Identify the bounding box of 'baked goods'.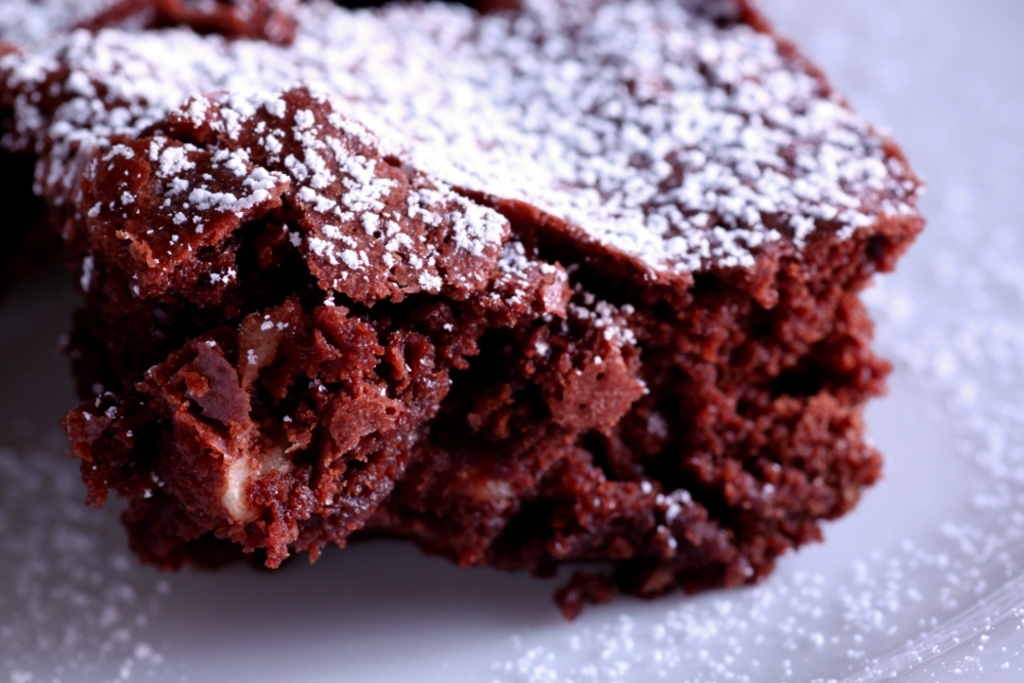
(x1=0, y1=0, x2=930, y2=624).
